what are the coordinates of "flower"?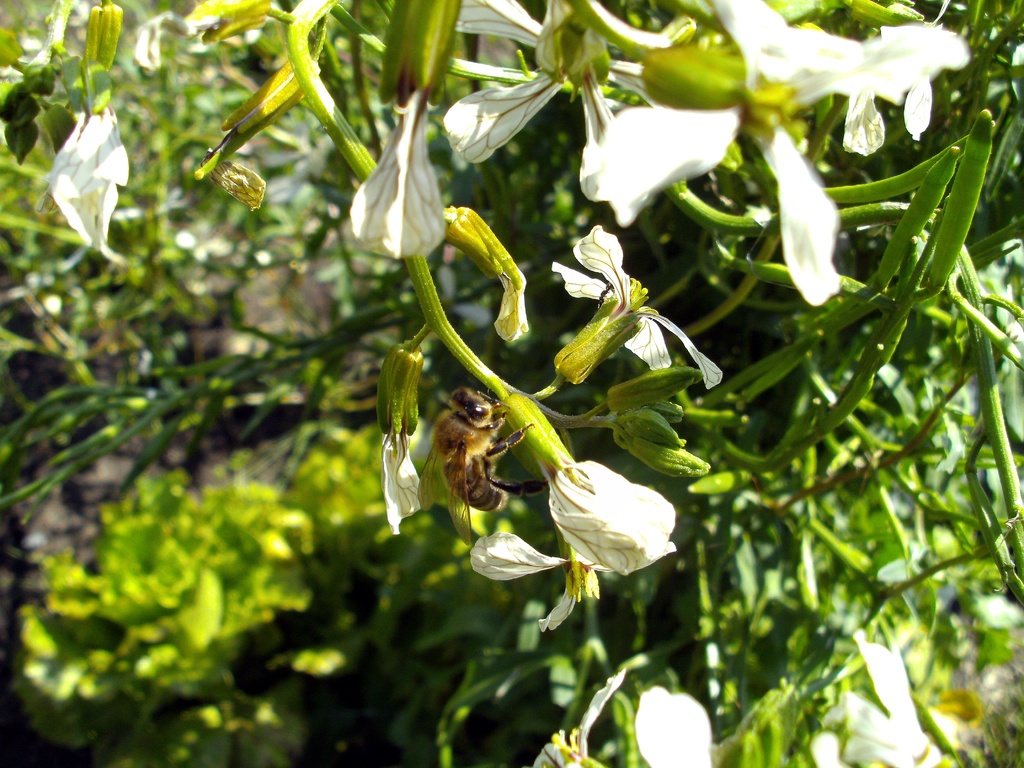
crop(705, 1, 970, 308).
